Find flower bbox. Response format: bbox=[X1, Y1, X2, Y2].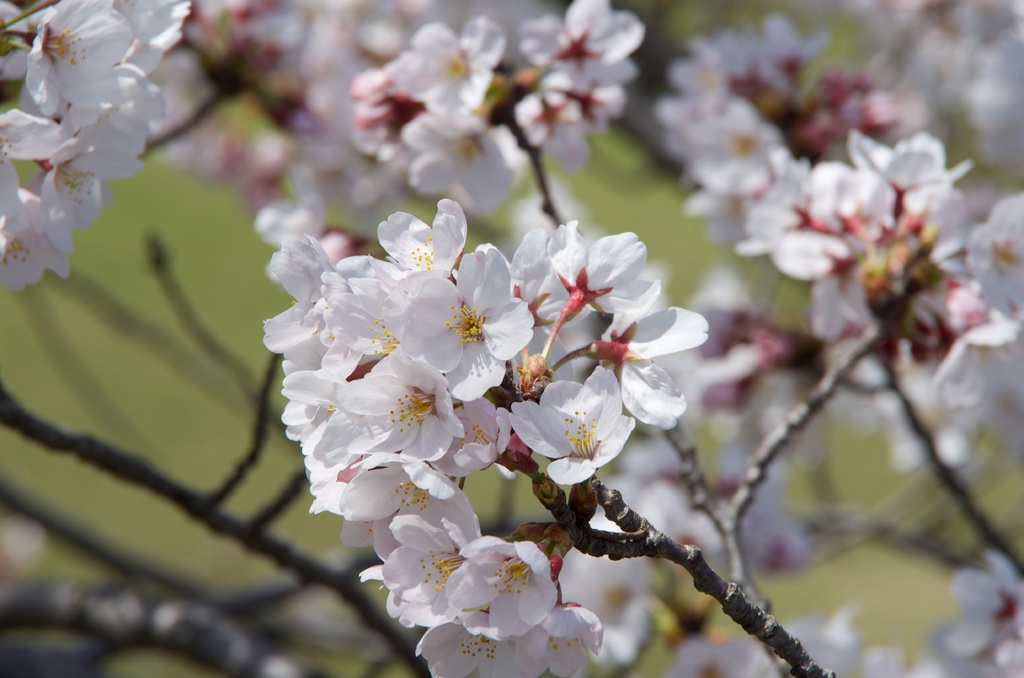
bbox=[524, 609, 602, 671].
